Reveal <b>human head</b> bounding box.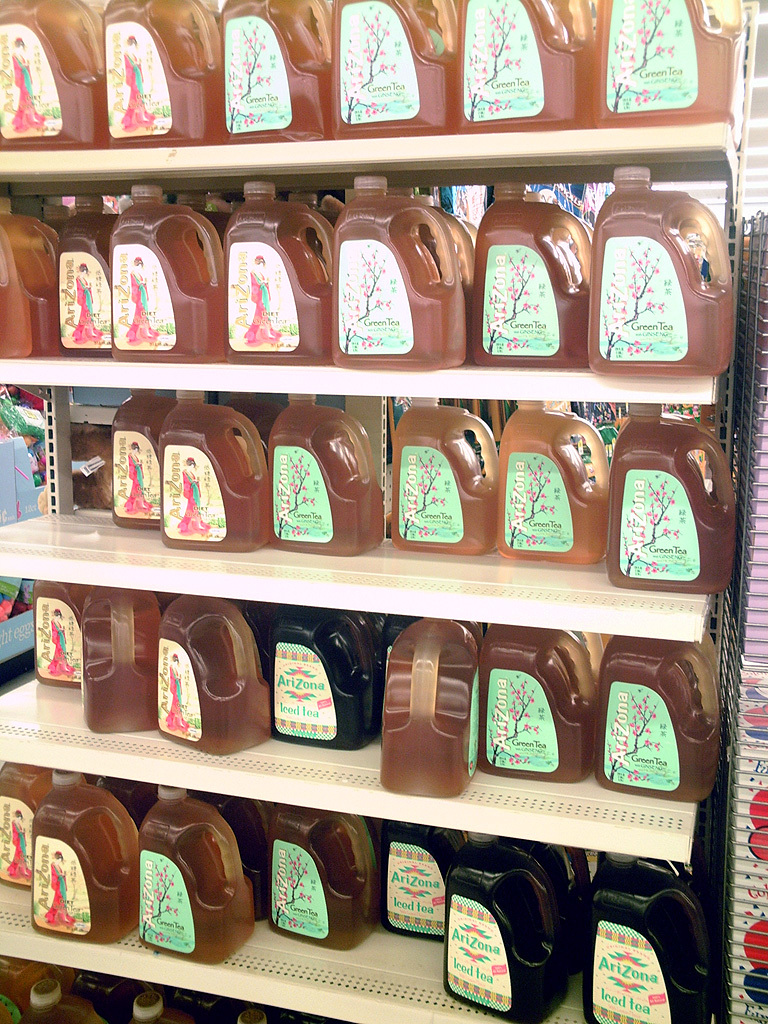
Revealed: box=[168, 647, 179, 666].
